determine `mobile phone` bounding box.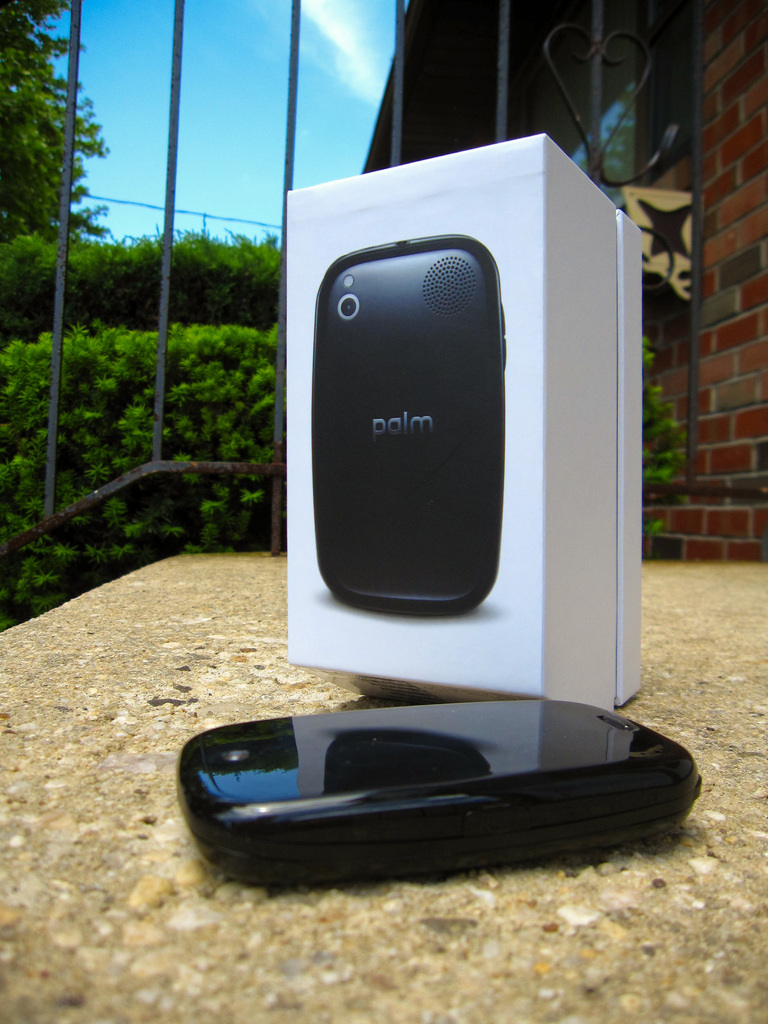
Determined: l=301, t=209, r=541, b=620.
